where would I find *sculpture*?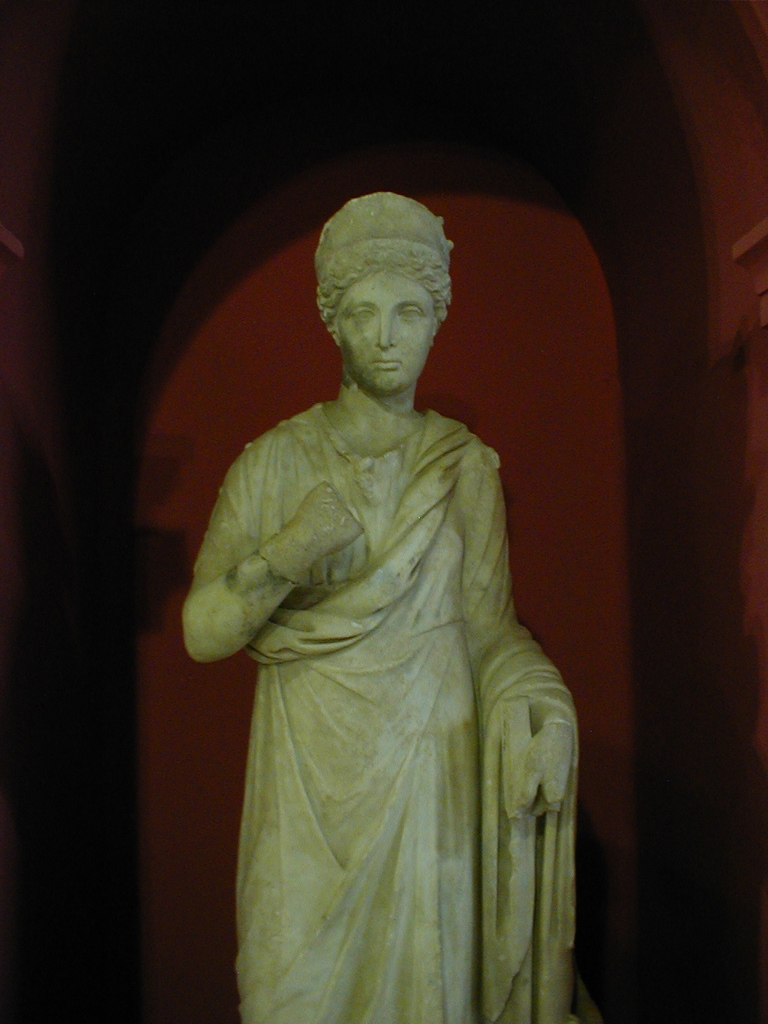
At {"x1": 196, "y1": 170, "x2": 601, "y2": 990}.
